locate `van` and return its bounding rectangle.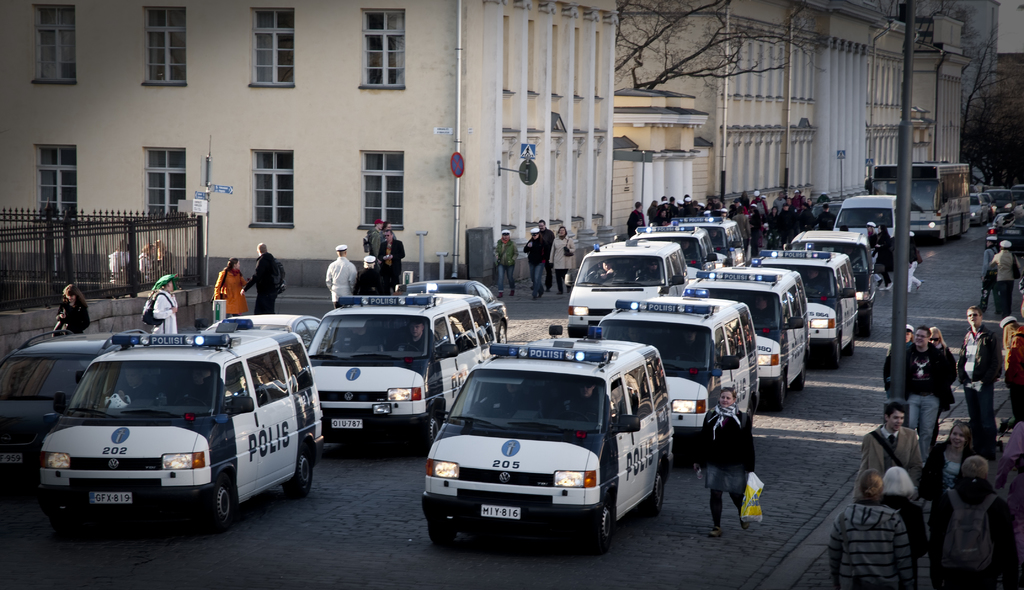
x1=830 y1=193 x2=899 y2=265.
